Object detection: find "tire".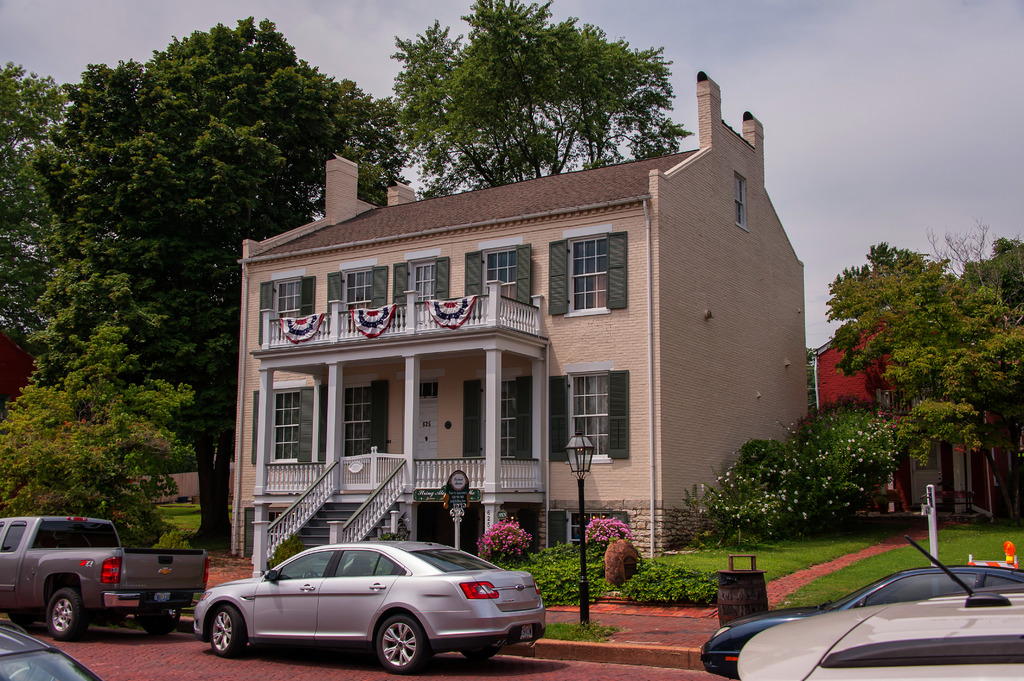
(45,590,76,643).
